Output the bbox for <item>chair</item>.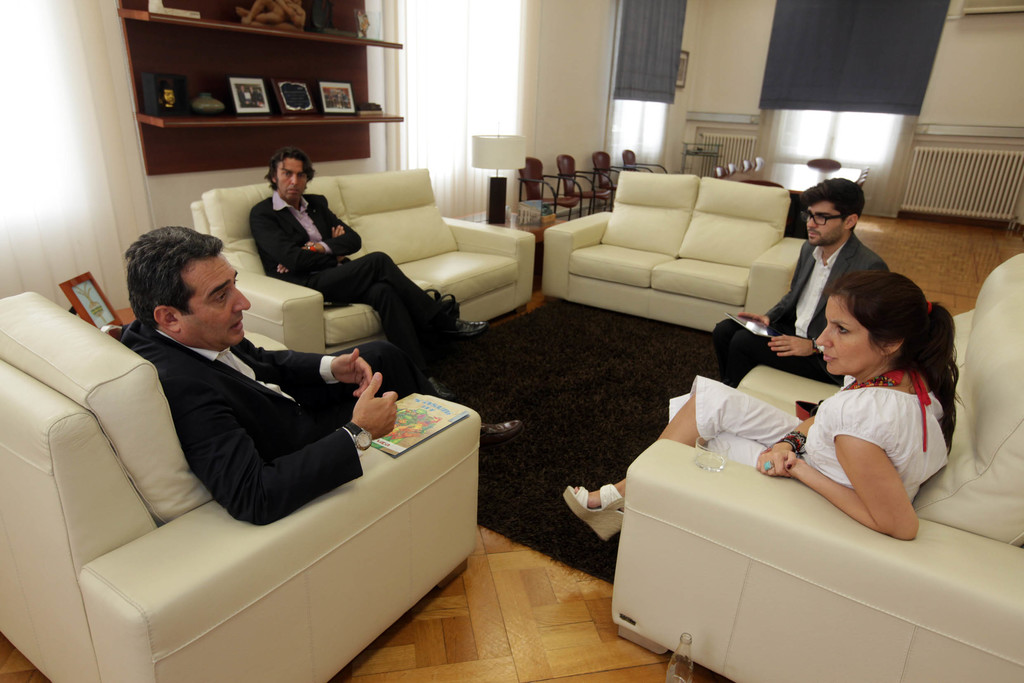
<box>515,154,582,223</box>.
